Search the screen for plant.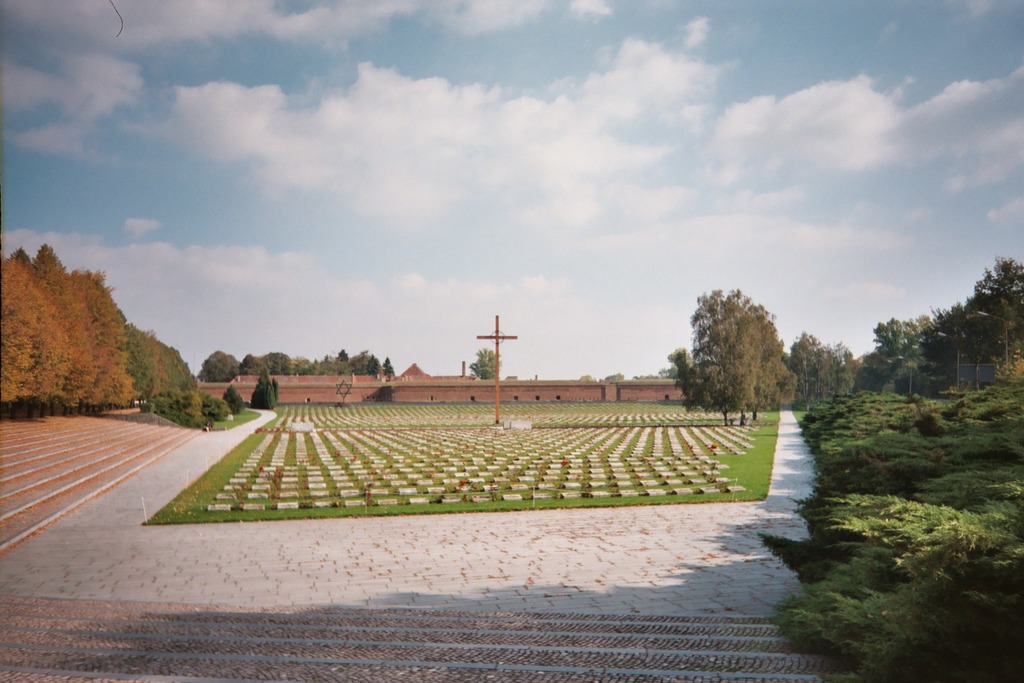
Found at x1=755, y1=526, x2=777, y2=550.
